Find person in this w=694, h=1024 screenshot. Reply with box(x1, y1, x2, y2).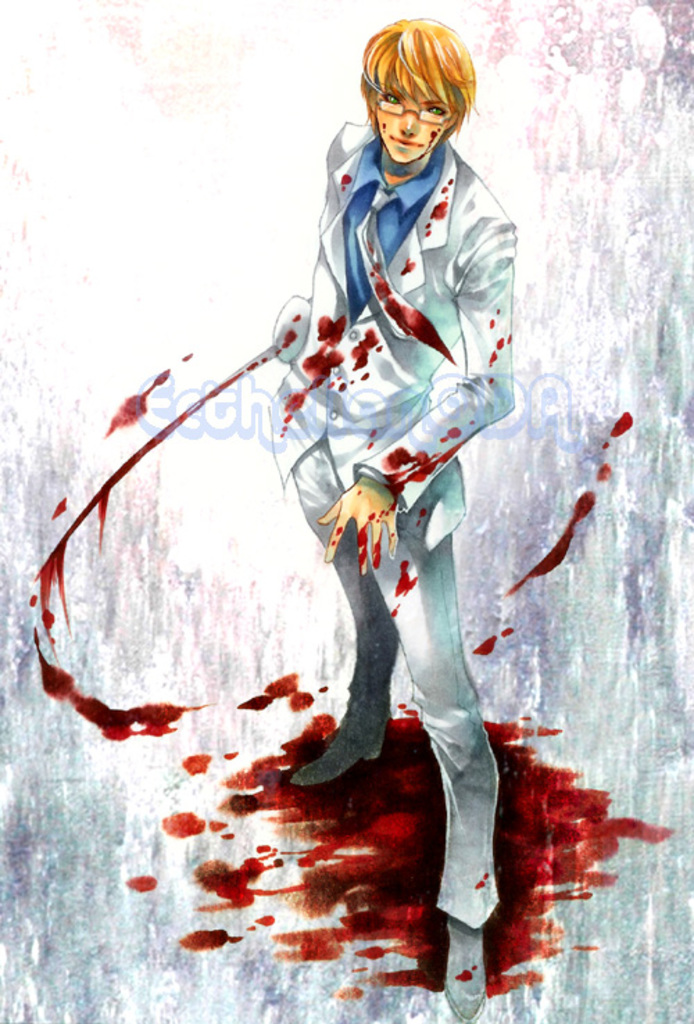
box(261, 11, 519, 1023).
